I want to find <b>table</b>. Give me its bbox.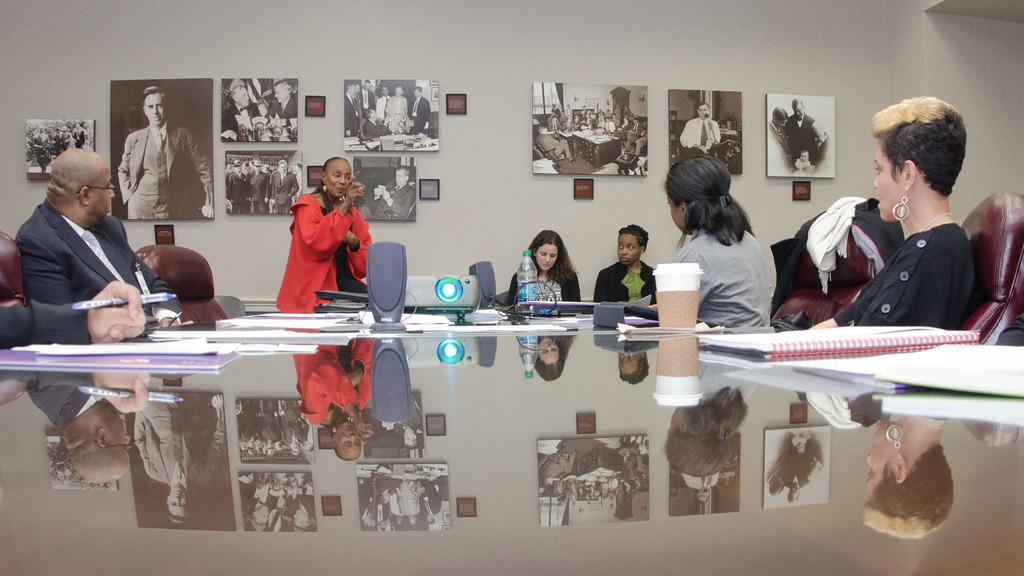
<bbox>0, 306, 1023, 575</bbox>.
